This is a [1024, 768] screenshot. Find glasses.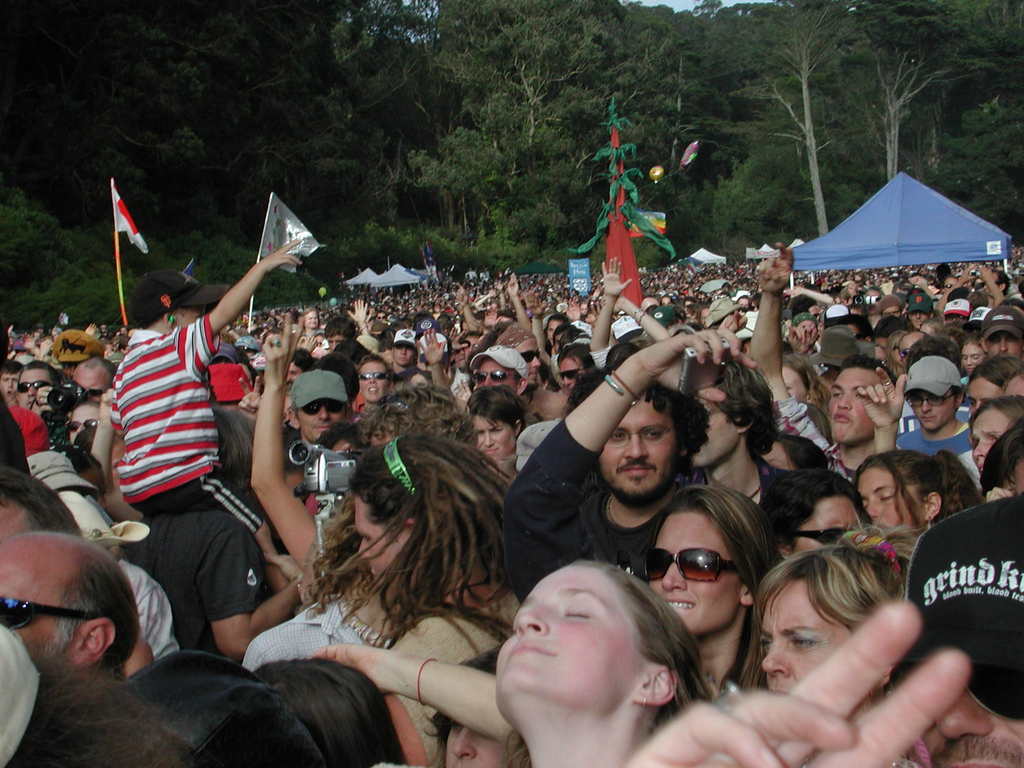
Bounding box: [607, 426, 677, 447].
